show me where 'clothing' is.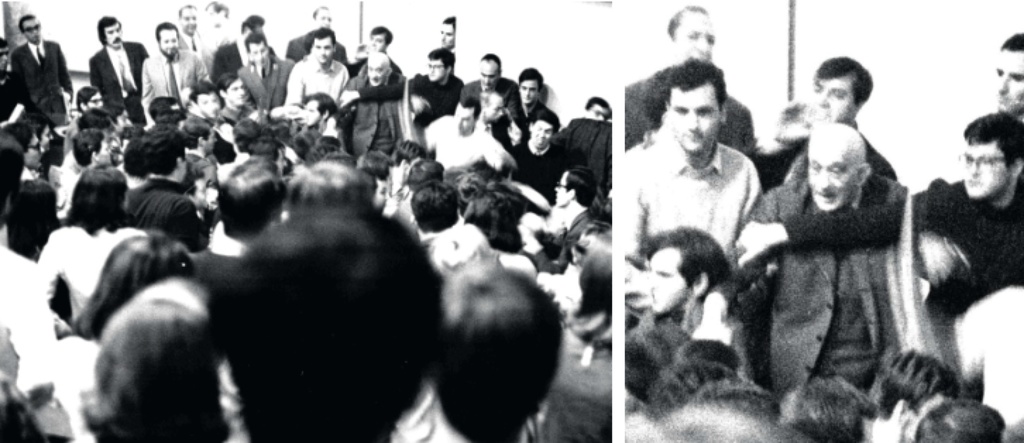
'clothing' is at detection(13, 37, 75, 120).
